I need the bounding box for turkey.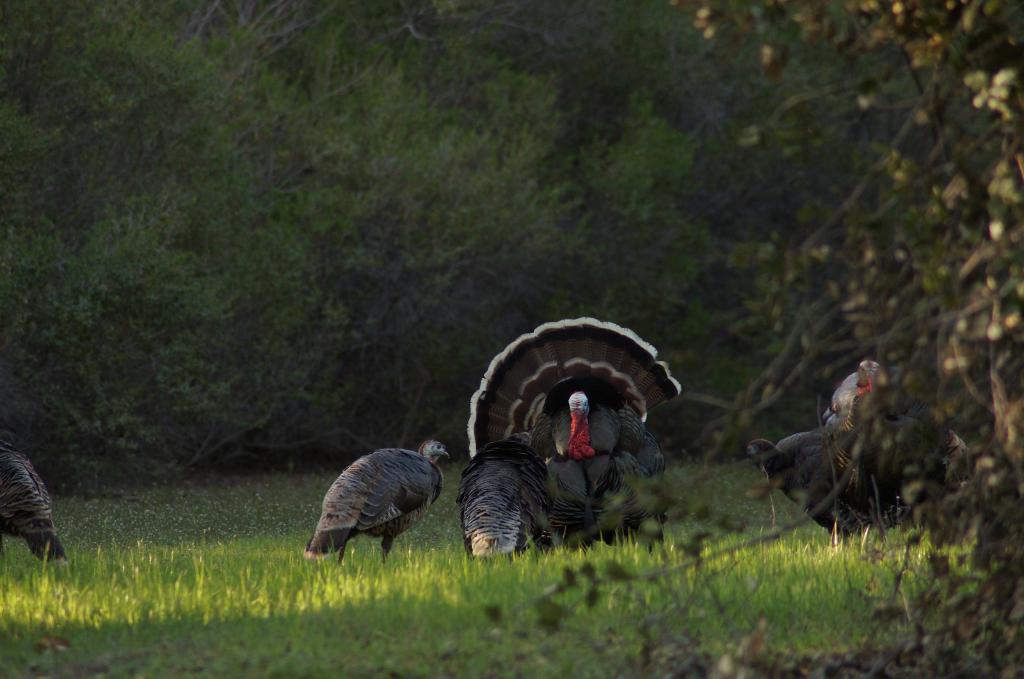
Here it is: rect(452, 427, 551, 568).
